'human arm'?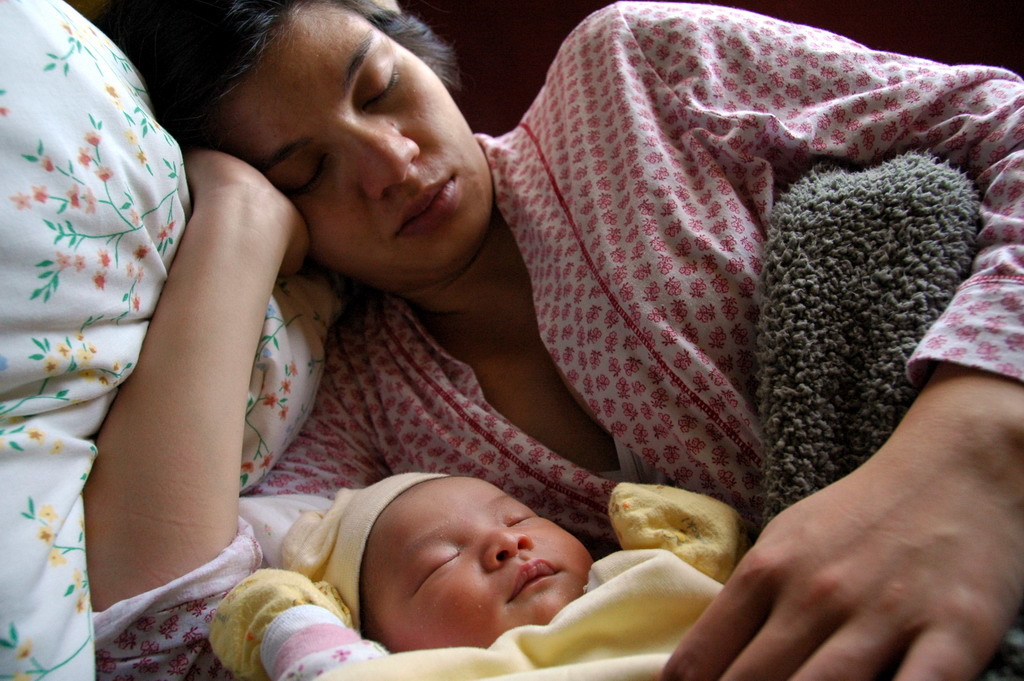
bbox=[69, 107, 270, 646]
